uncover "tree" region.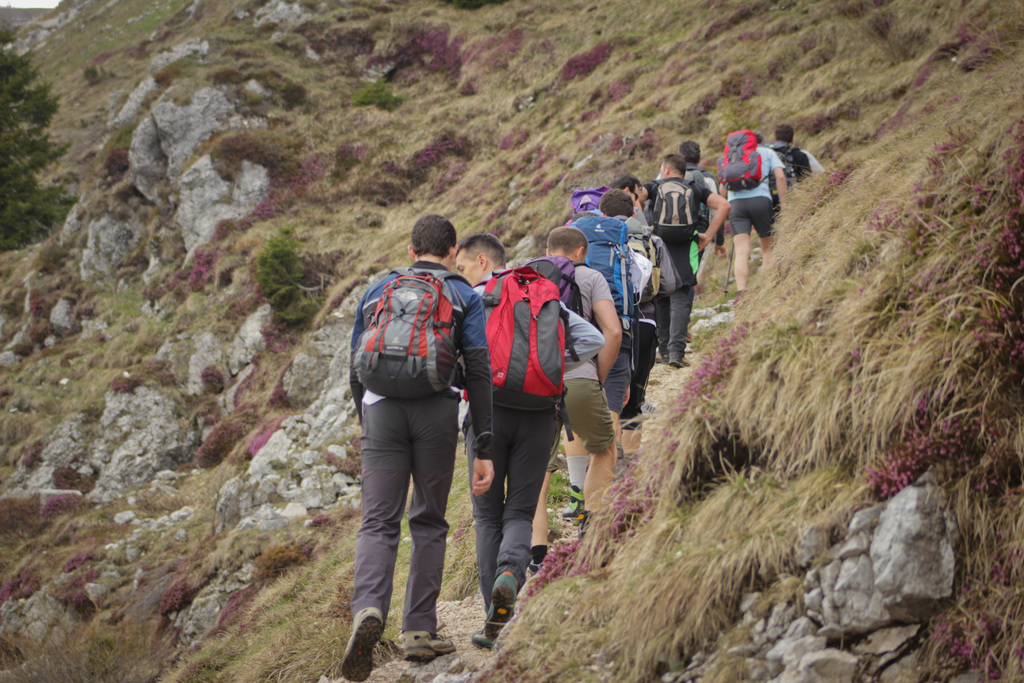
Uncovered: left=0, top=17, right=79, bottom=250.
